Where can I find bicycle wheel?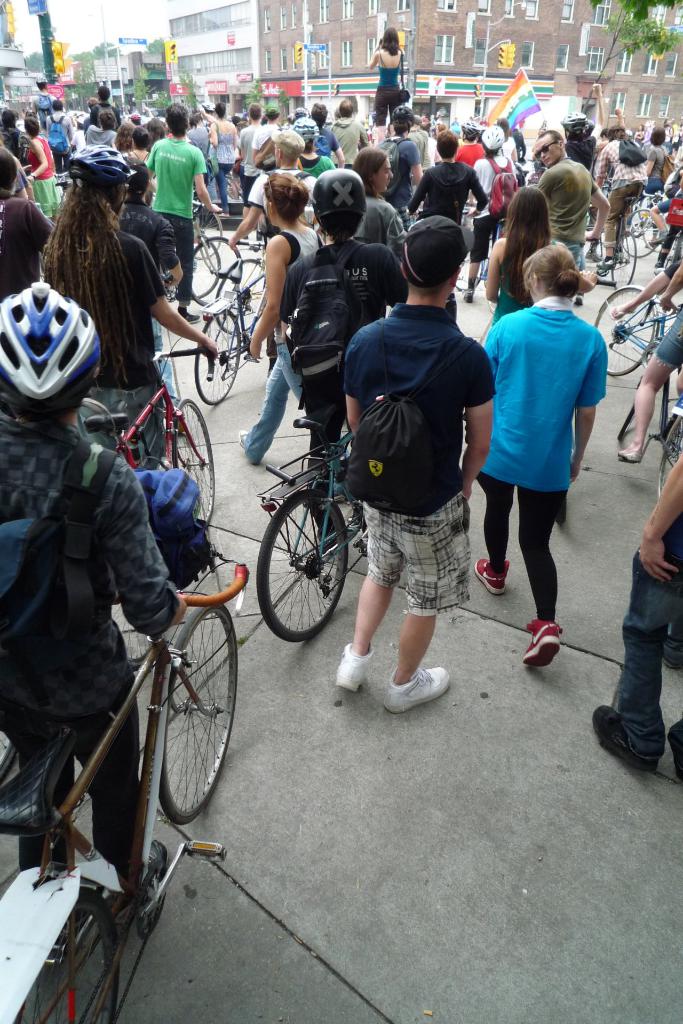
You can find it at <bbox>260, 469, 361, 653</bbox>.
